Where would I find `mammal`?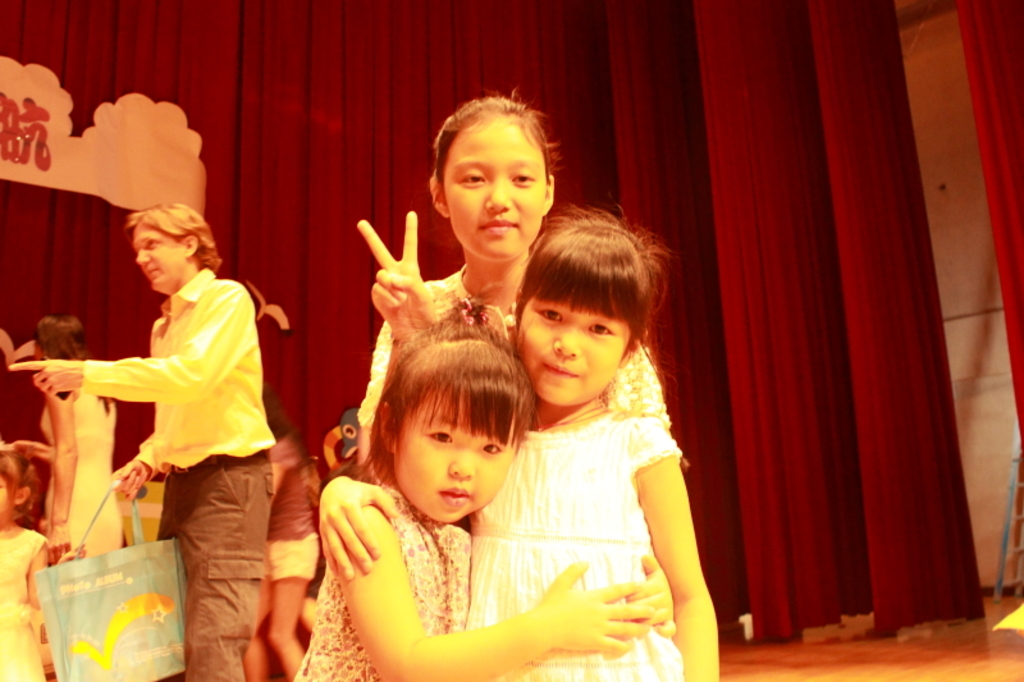
At <bbox>0, 441, 51, 681</bbox>.
